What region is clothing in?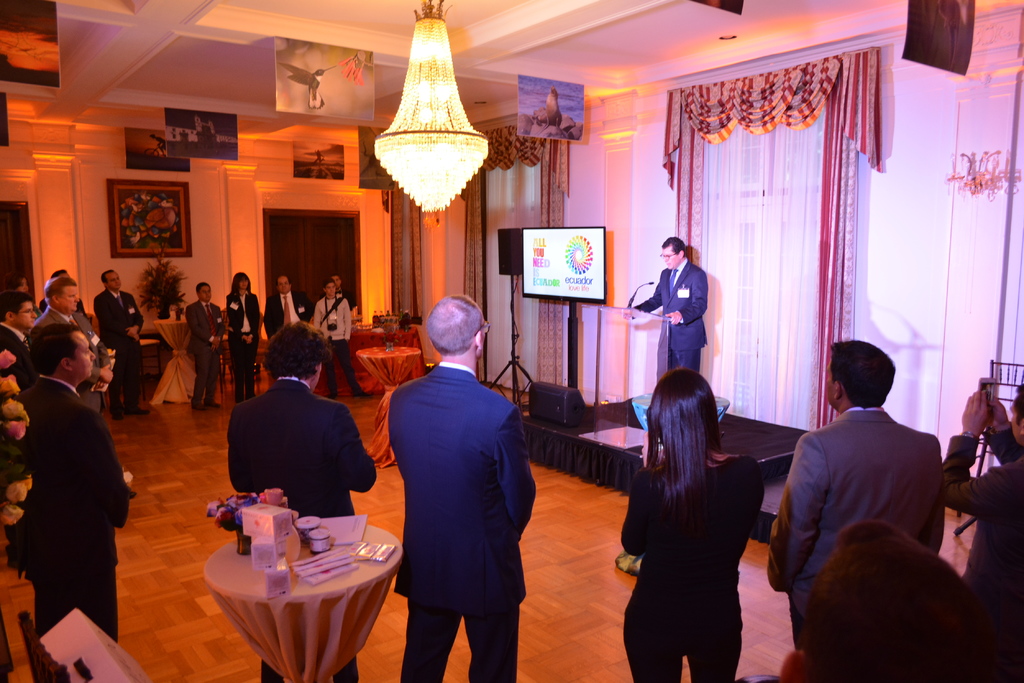
select_region(266, 292, 316, 325).
